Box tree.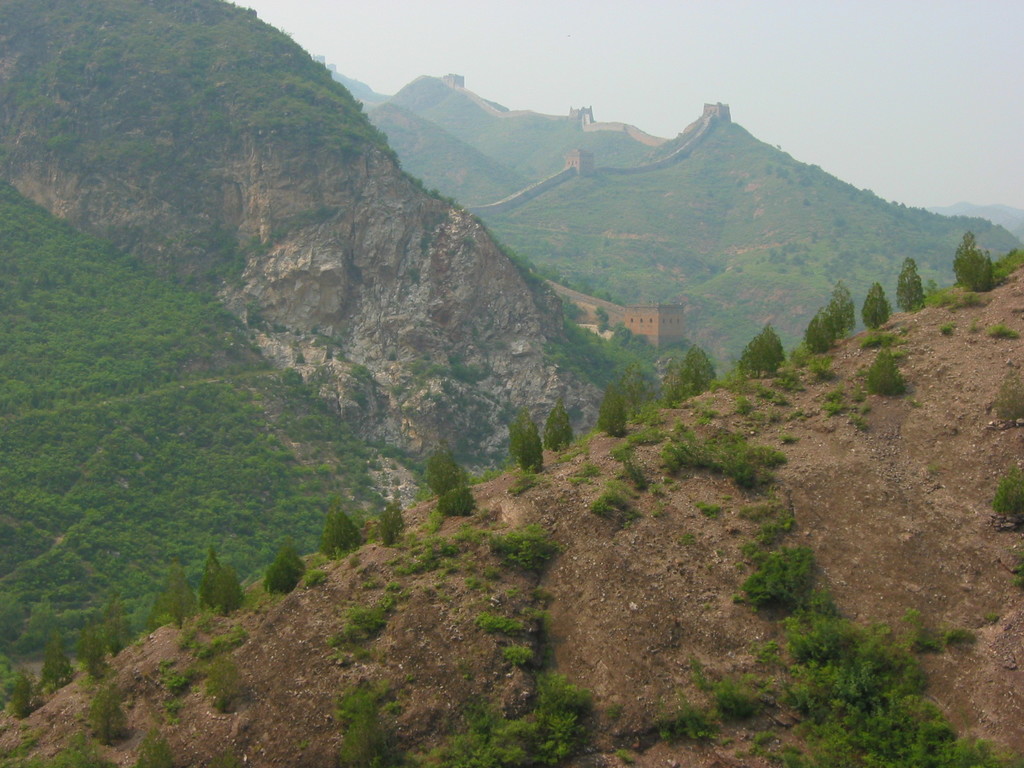
rect(1, 667, 40, 726).
